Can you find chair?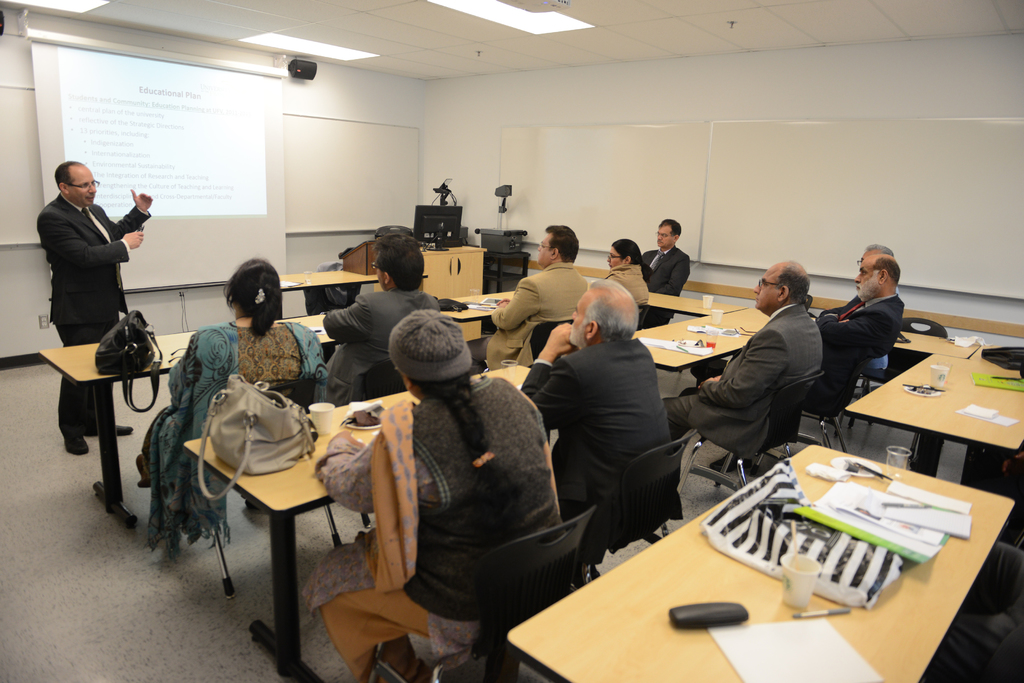
Yes, bounding box: <box>840,345,897,424</box>.
